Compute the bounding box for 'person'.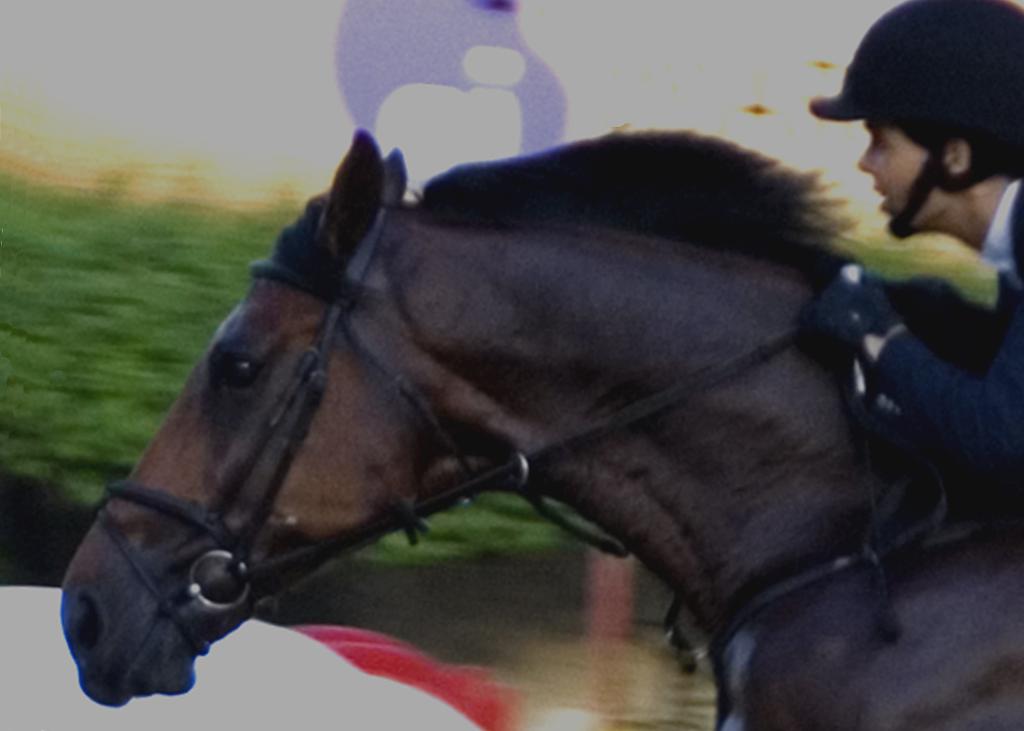
l=806, t=0, r=1023, b=495.
